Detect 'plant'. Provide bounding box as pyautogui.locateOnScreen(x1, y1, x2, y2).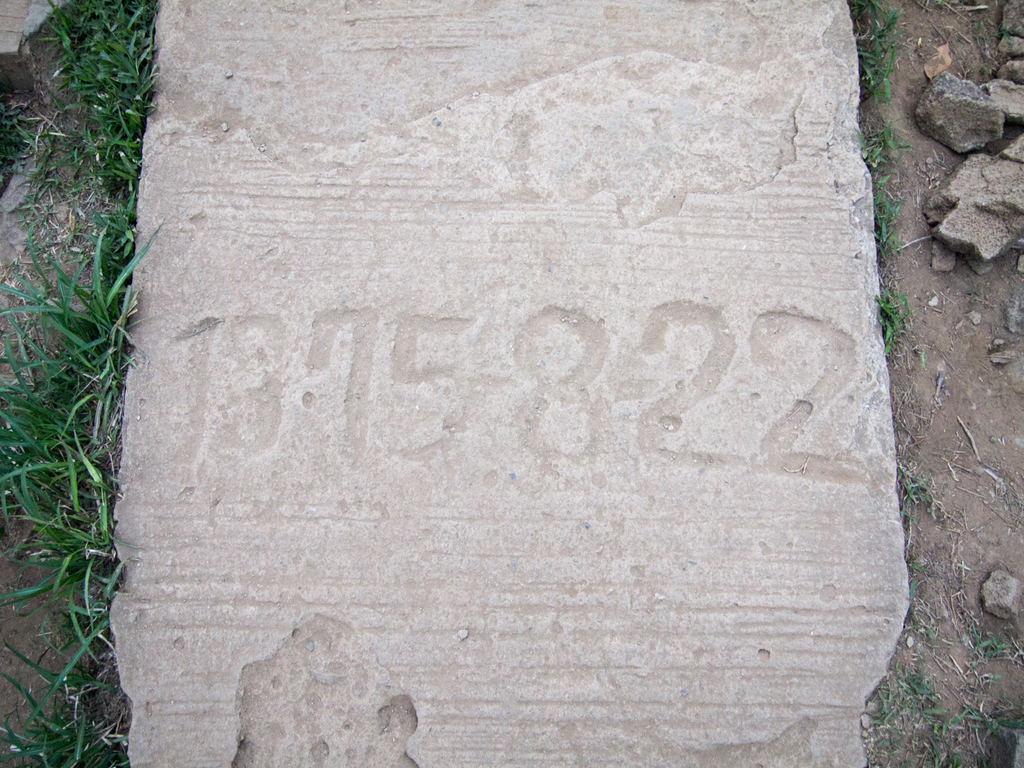
pyautogui.locateOnScreen(2, 545, 127, 718).
